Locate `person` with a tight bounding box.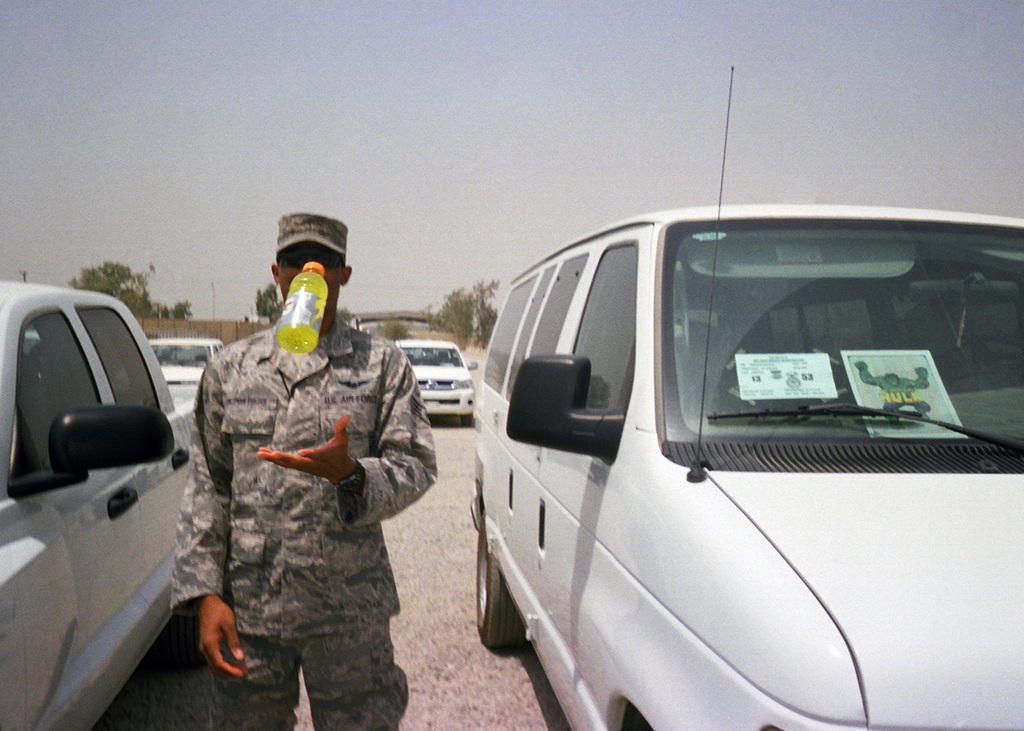
168:236:424:717.
